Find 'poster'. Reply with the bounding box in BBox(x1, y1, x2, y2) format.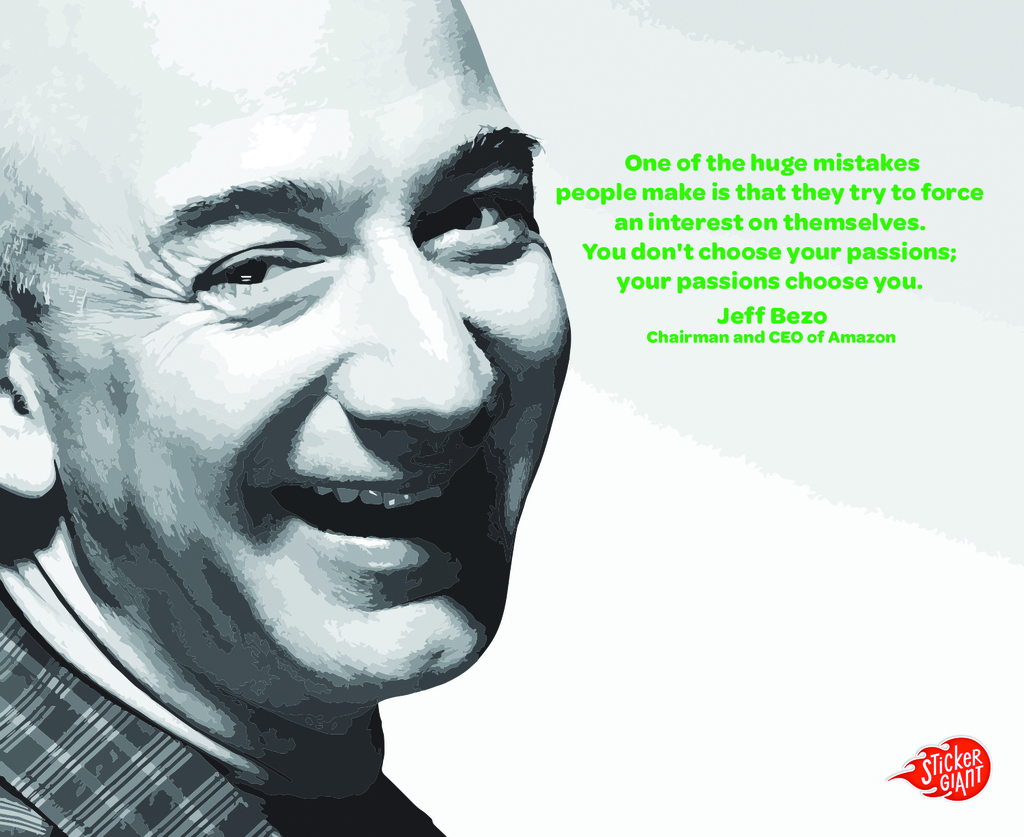
BBox(0, 0, 1023, 830).
